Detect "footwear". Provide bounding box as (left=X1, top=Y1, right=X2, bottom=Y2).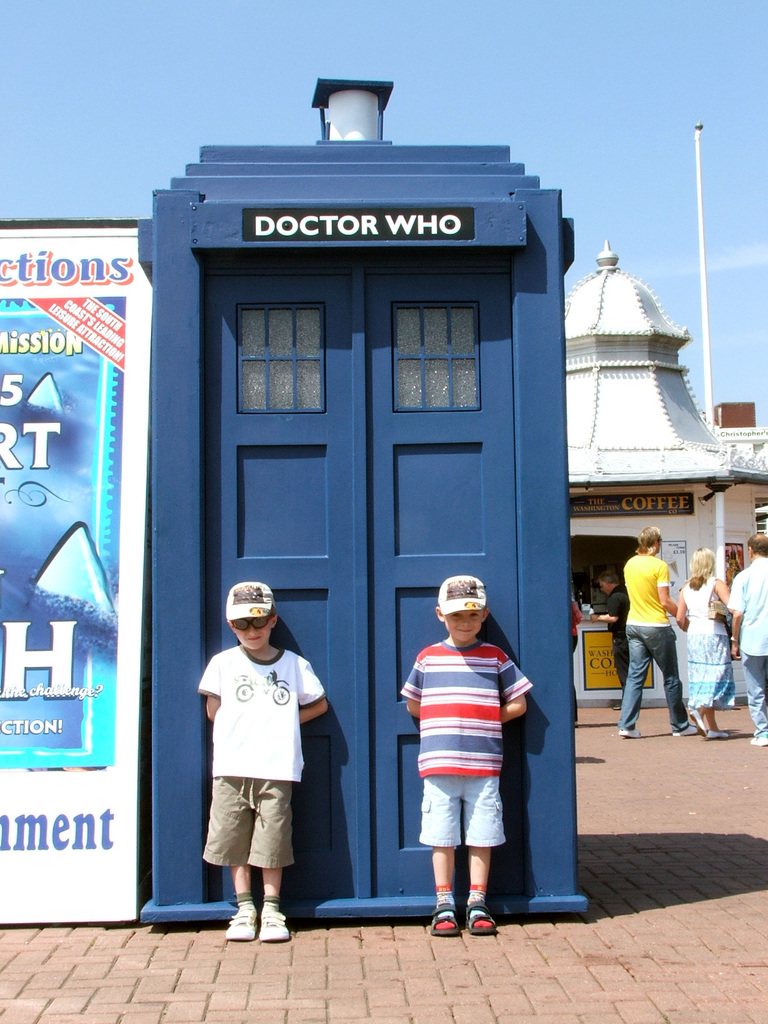
(left=620, top=725, right=642, bottom=743).
